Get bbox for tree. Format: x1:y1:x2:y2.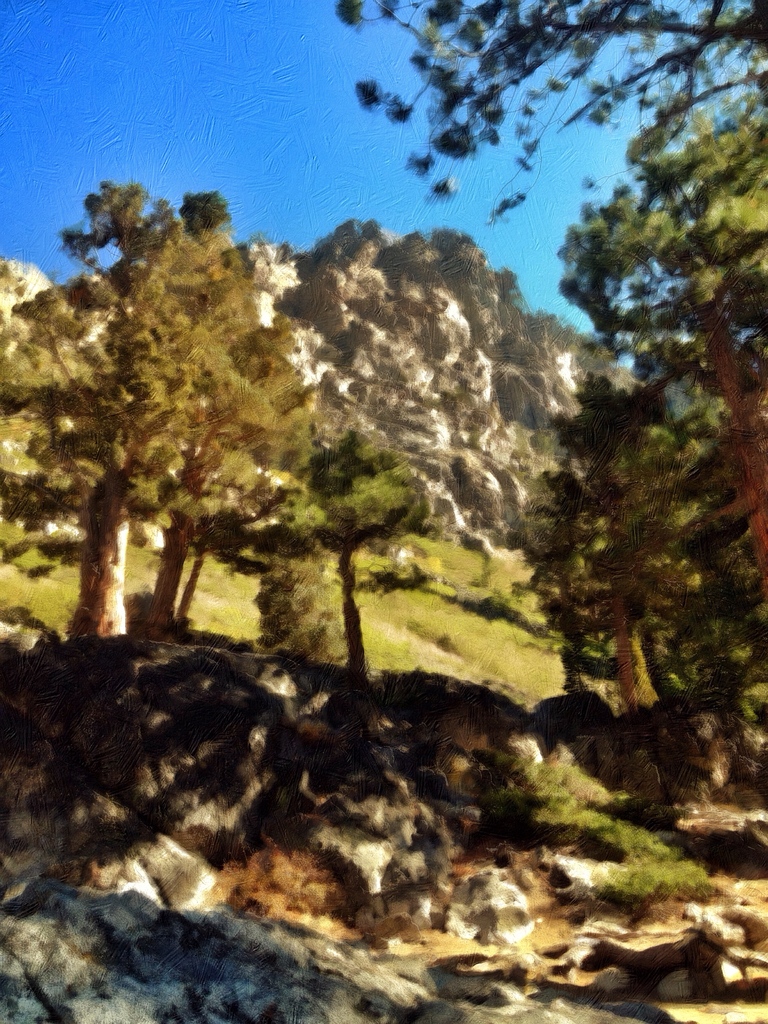
259:429:430:691.
